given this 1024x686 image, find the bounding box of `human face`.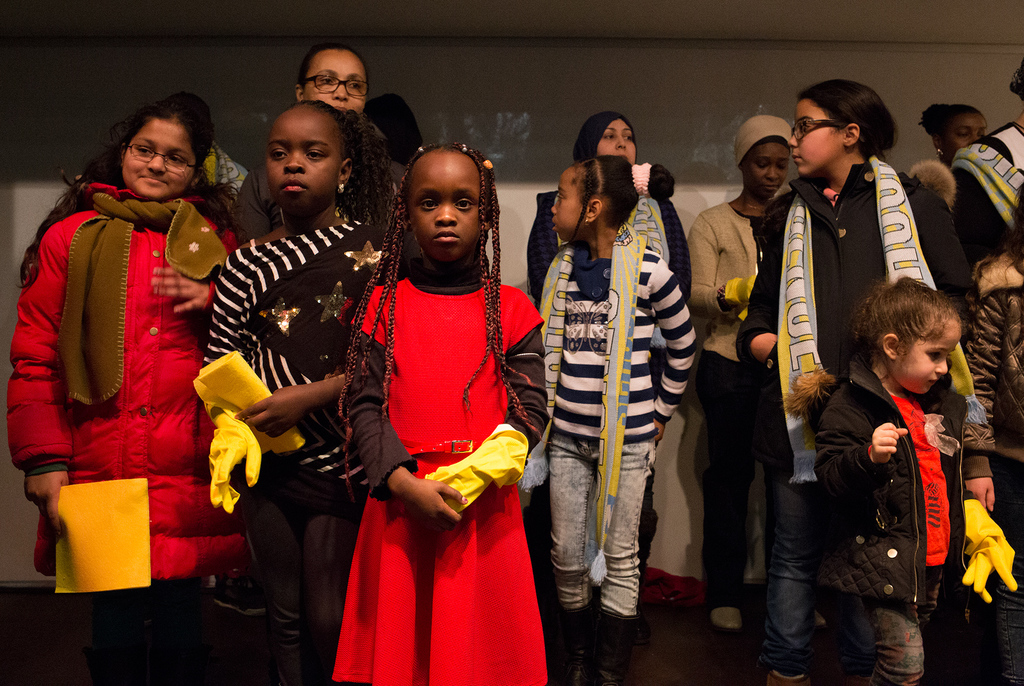
x1=122 y1=116 x2=196 y2=201.
